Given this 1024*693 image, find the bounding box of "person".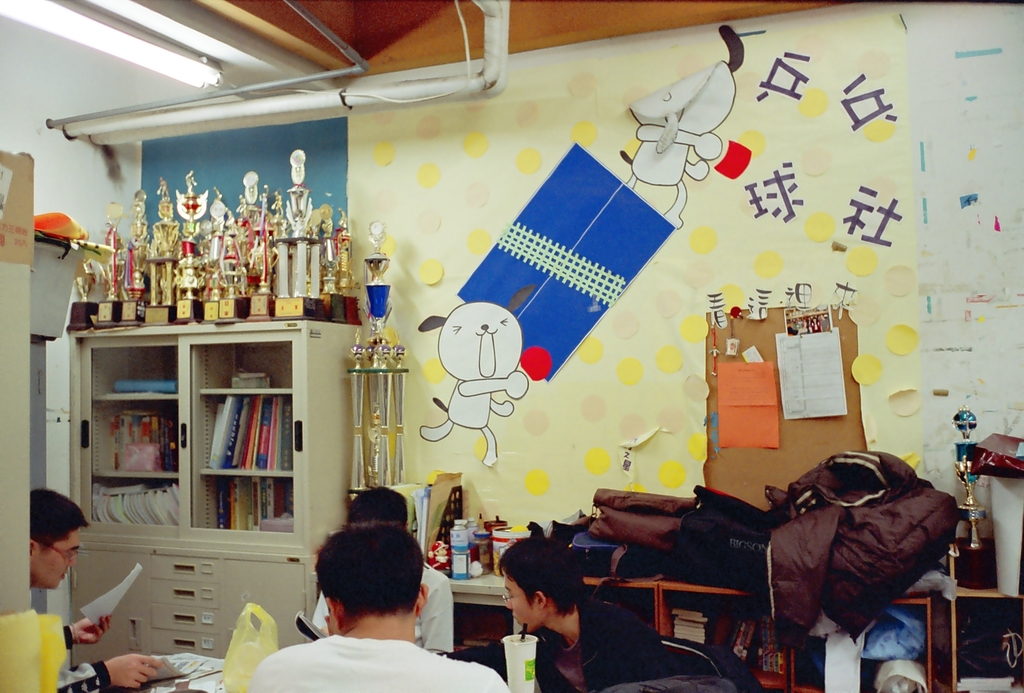
bbox(316, 484, 460, 662).
